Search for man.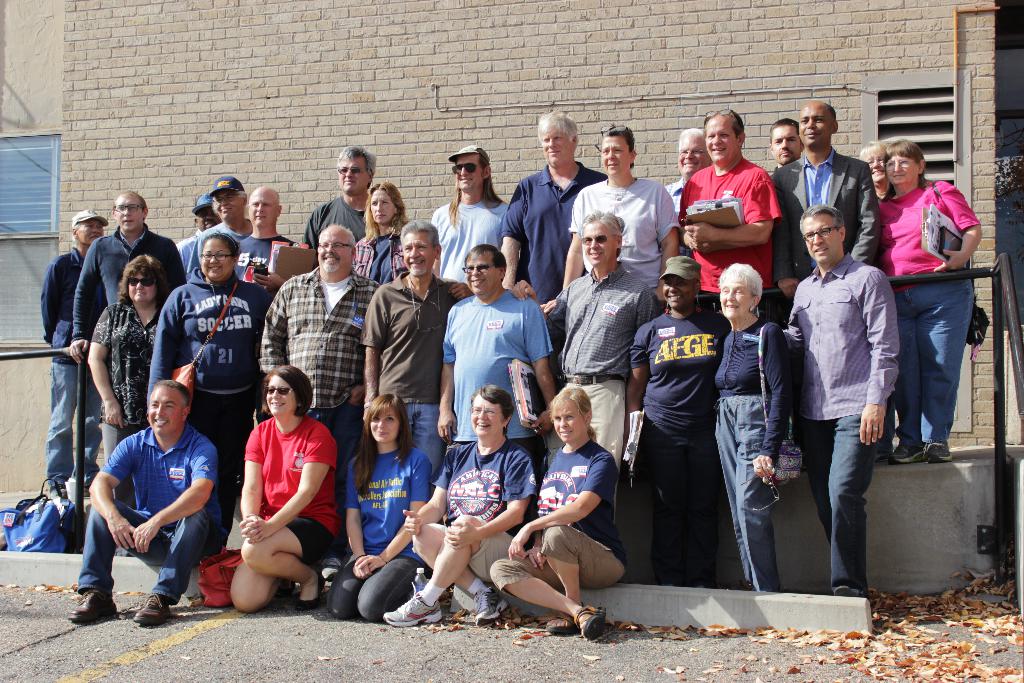
Found at [x1=70, y1=193, x2=180, y2=365].
